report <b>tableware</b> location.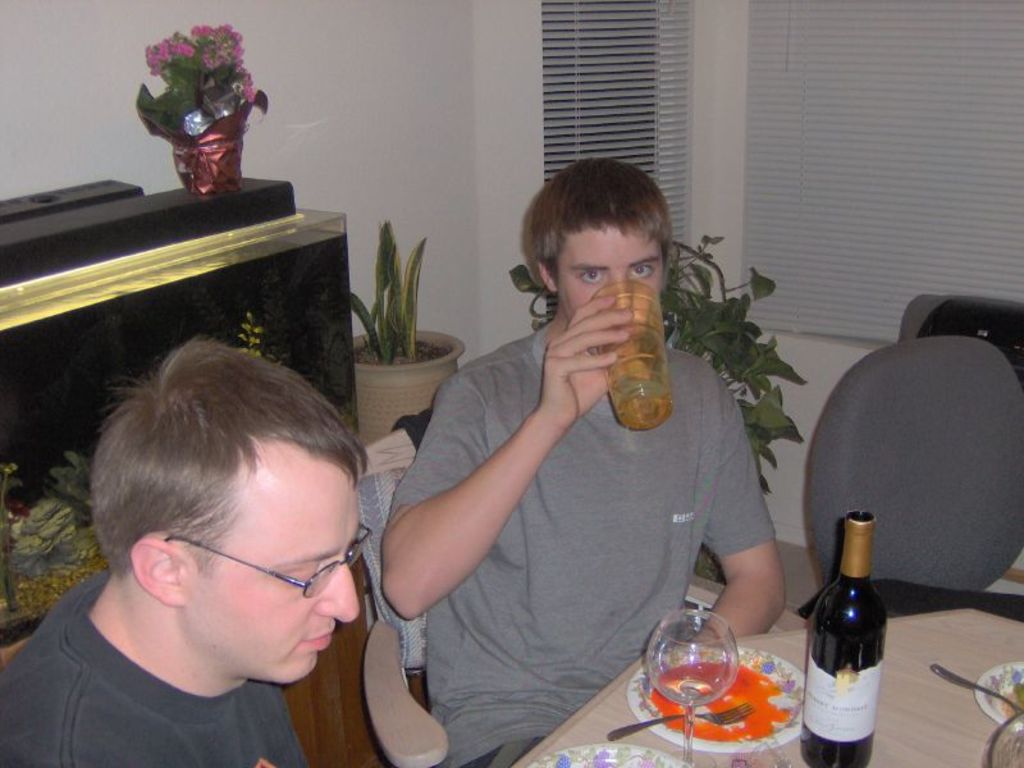
Report: 626, 645, 808, 758.
